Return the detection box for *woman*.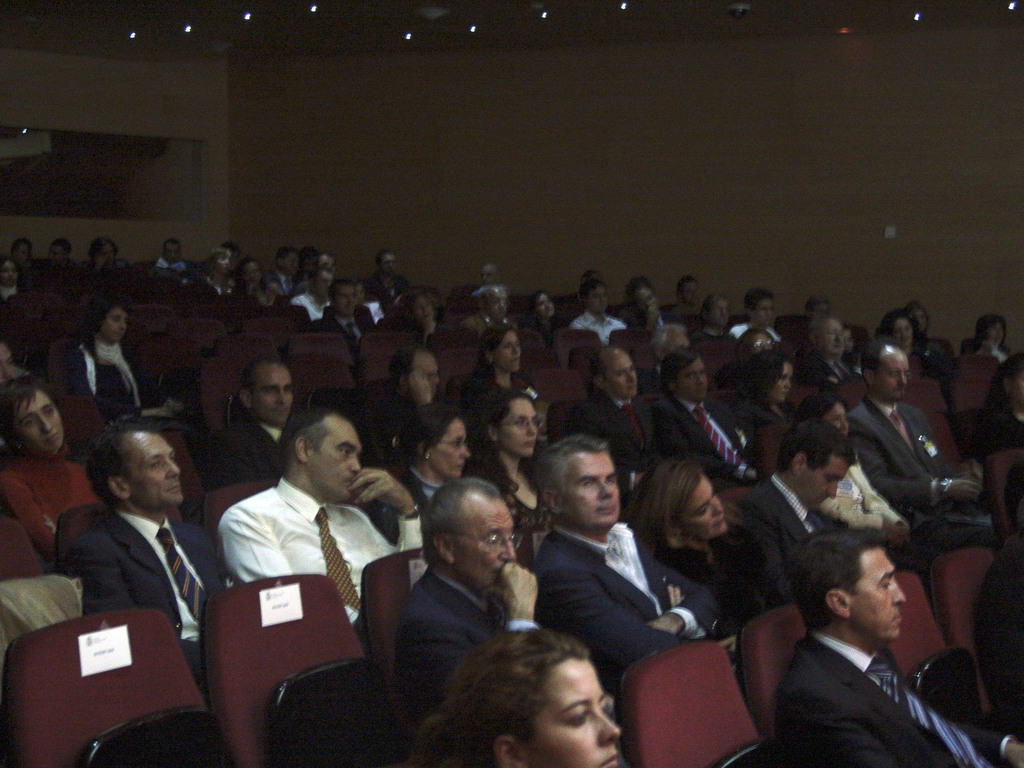
detection(417, 627, 625, 767).
